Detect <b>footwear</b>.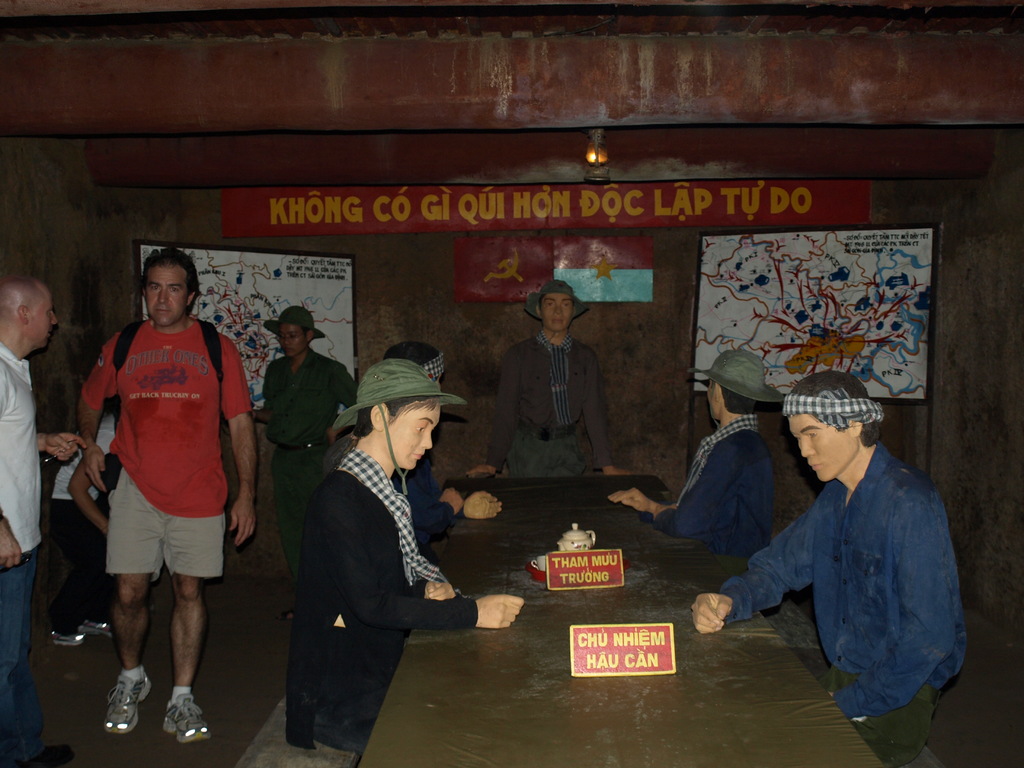
Detected at box(51, 631, 79, 648).
